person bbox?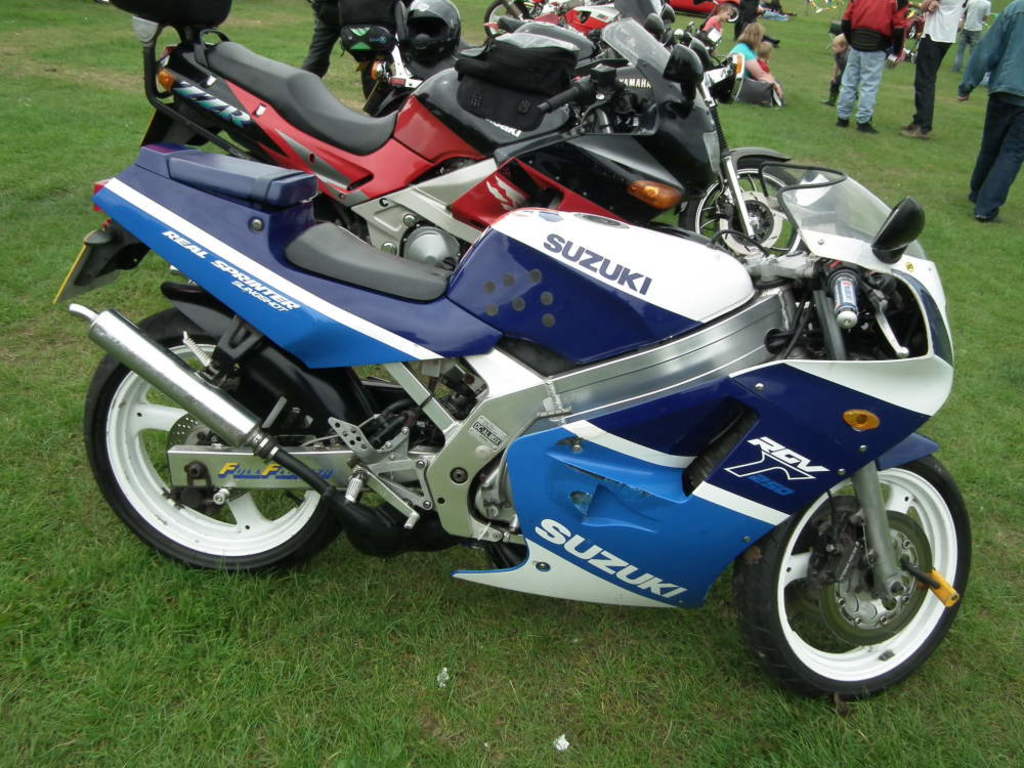
rect(701, 4, 730, 41)
